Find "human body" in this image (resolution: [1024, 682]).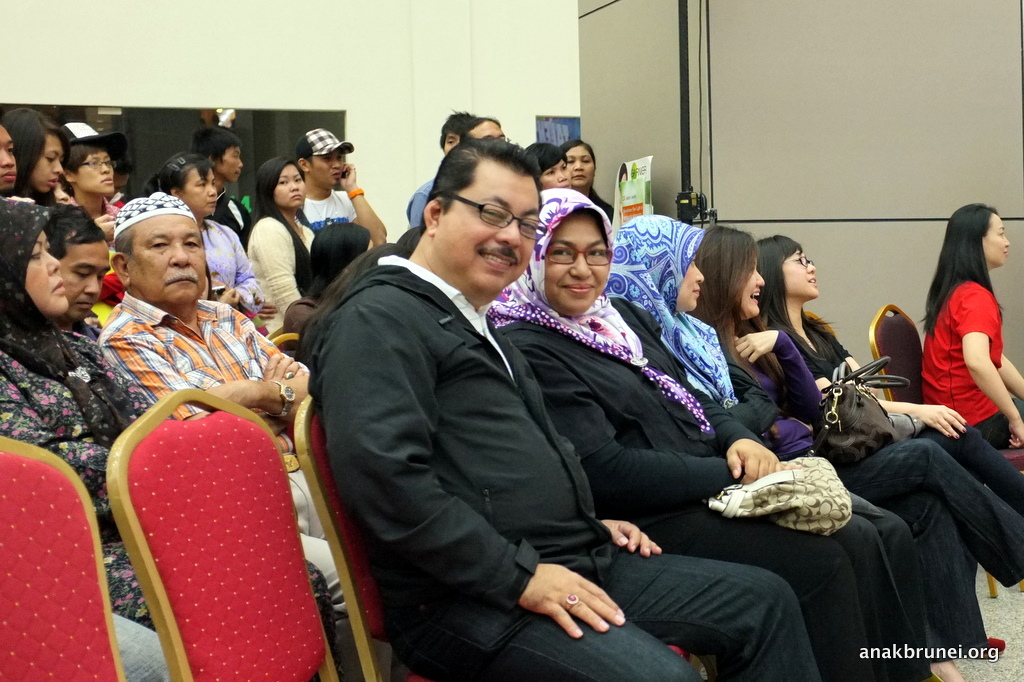
(x1=478, y1=187, x2=941, y2=681).
